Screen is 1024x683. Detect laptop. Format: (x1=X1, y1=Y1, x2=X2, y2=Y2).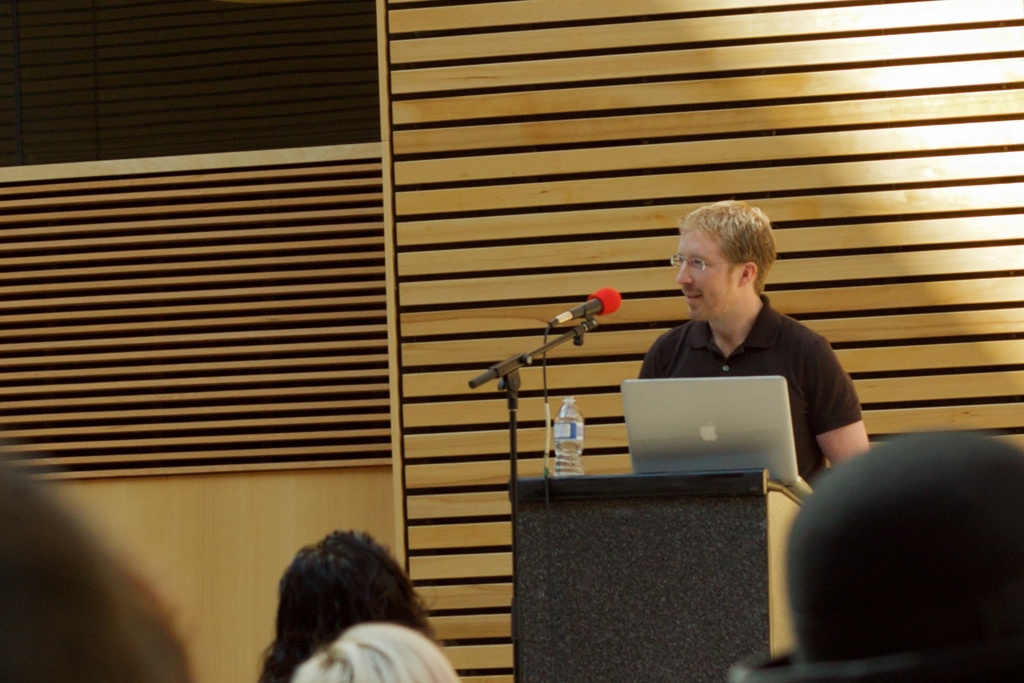
(x1=598, y1=378, x2=822, y2=497).
